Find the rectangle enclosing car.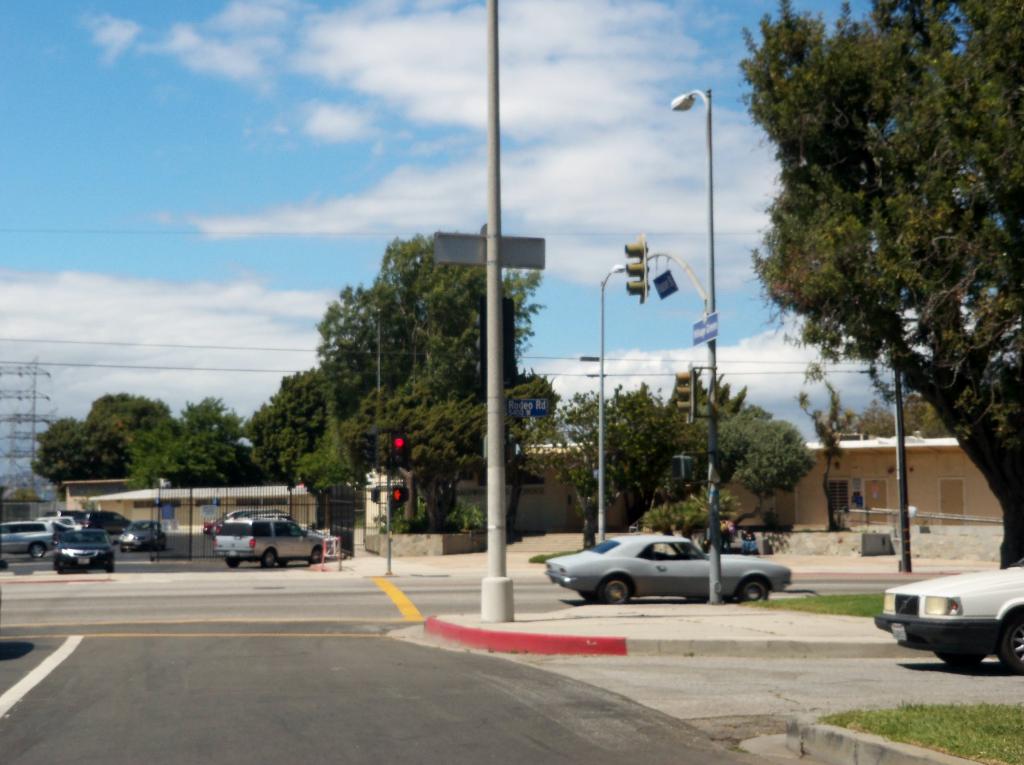
x1=1, y1=520, x2=58, y2=559.
